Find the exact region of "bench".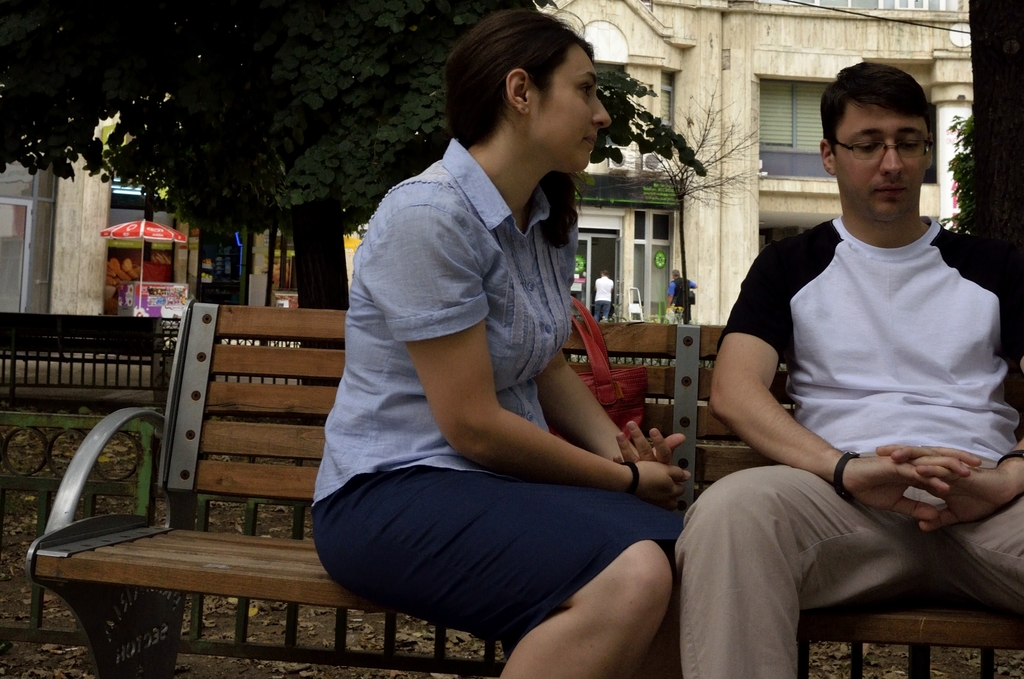
Exact region: 24 300 1023 678.
